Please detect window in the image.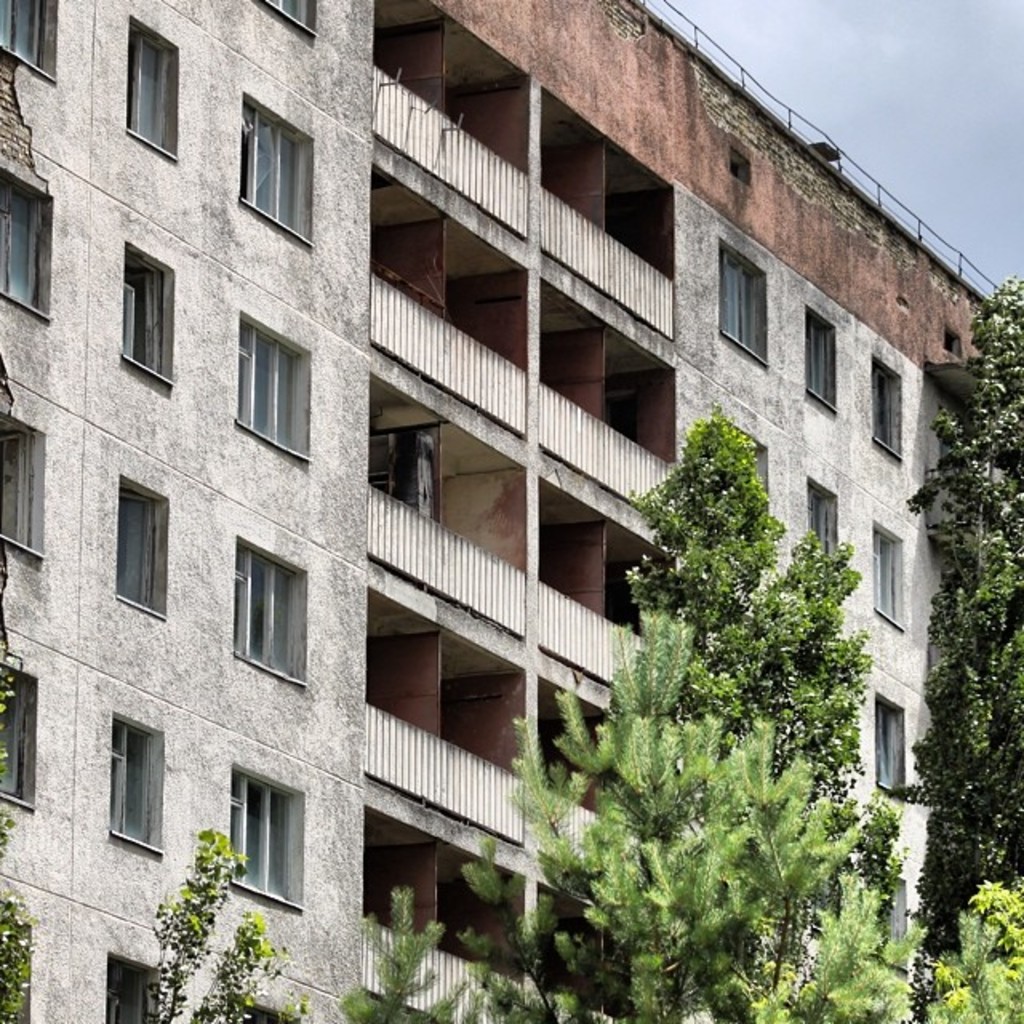
872, 693, 906, 787.
